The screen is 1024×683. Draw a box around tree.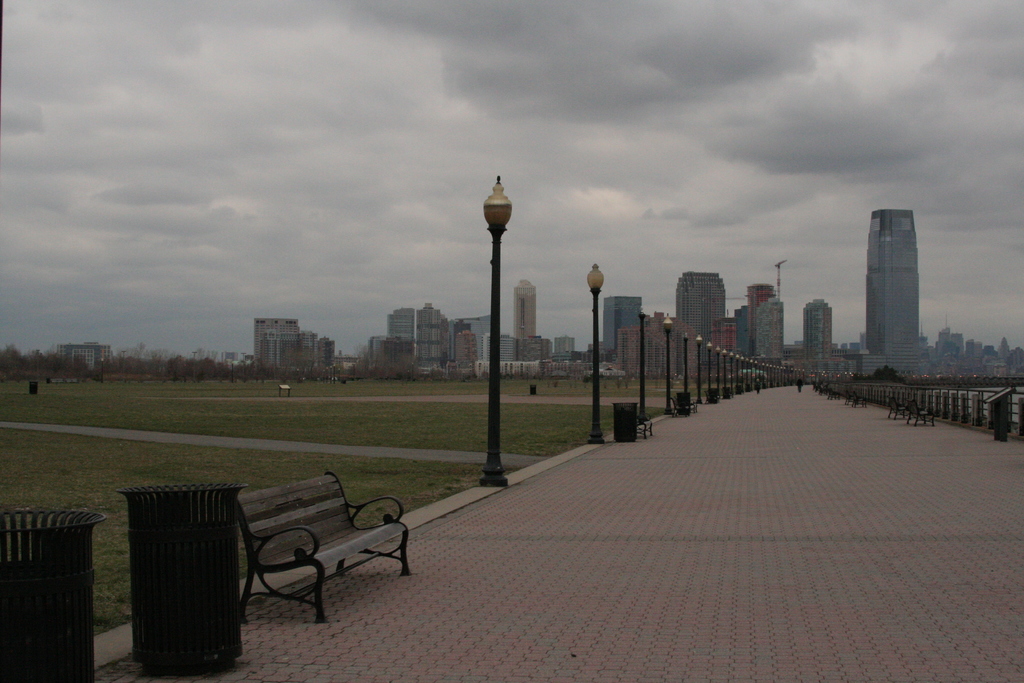
(left=0, top=349, right=23, bottom=384).
